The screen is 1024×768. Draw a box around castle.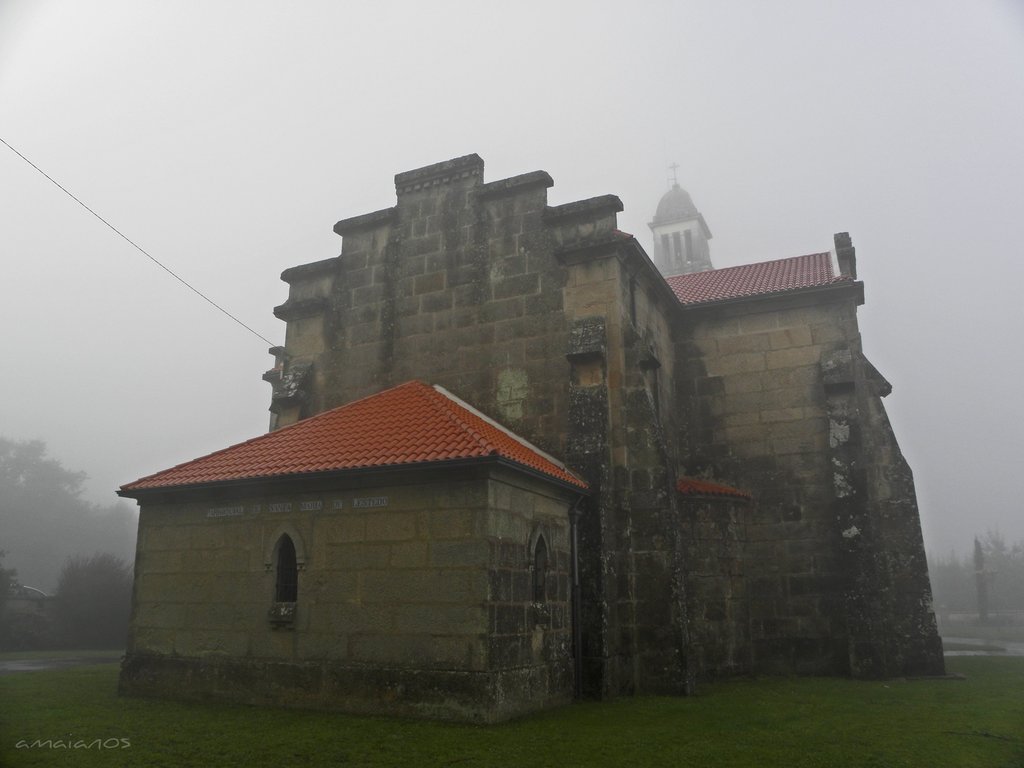
<box>82,130,963,767</box>.
